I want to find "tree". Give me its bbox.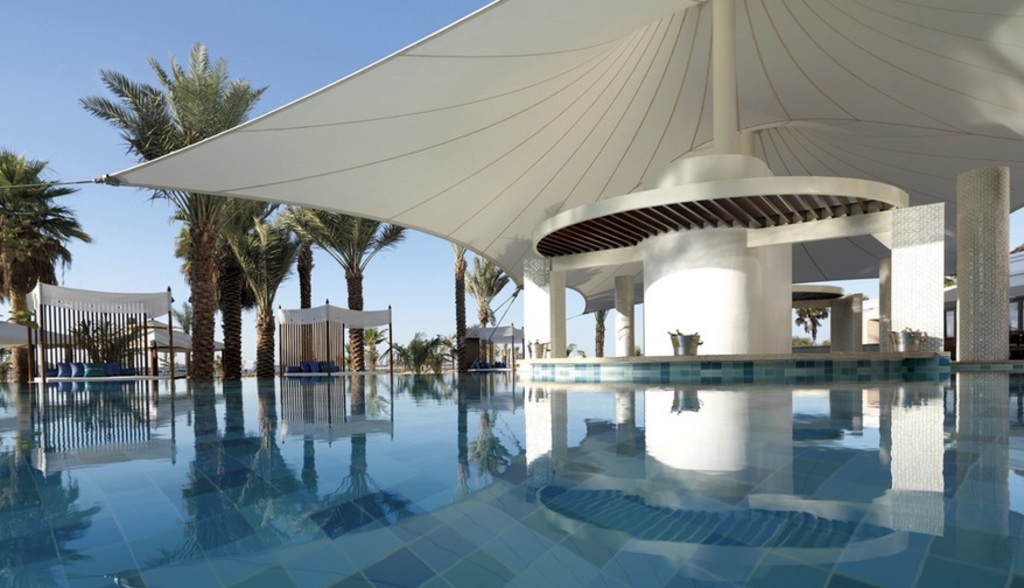
(355, 322, 385, 370).
